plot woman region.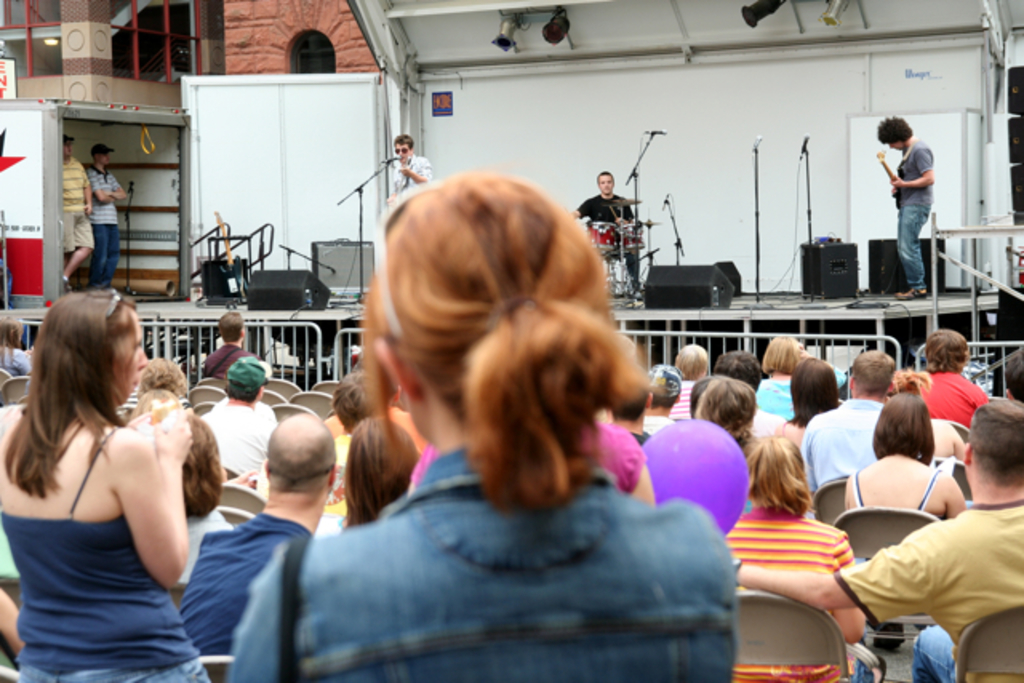
Plotted at l=0, t=286, r=202, b=681.
